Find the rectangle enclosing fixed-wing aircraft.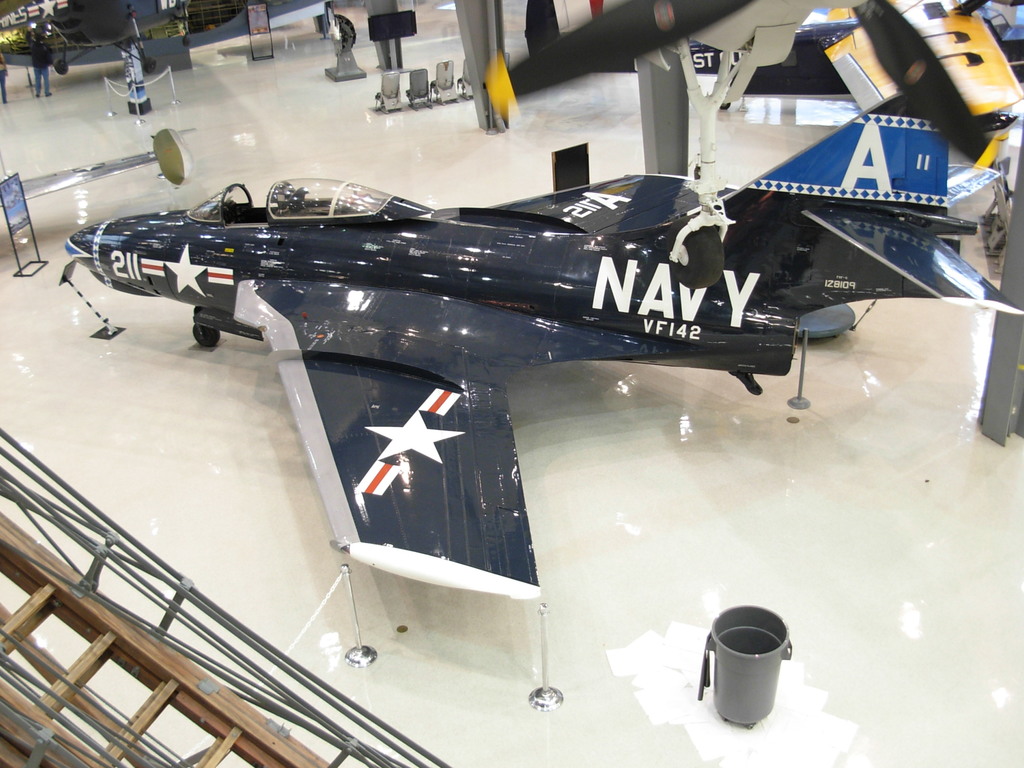
left=60, top=169, right=1023, bottom=595.
